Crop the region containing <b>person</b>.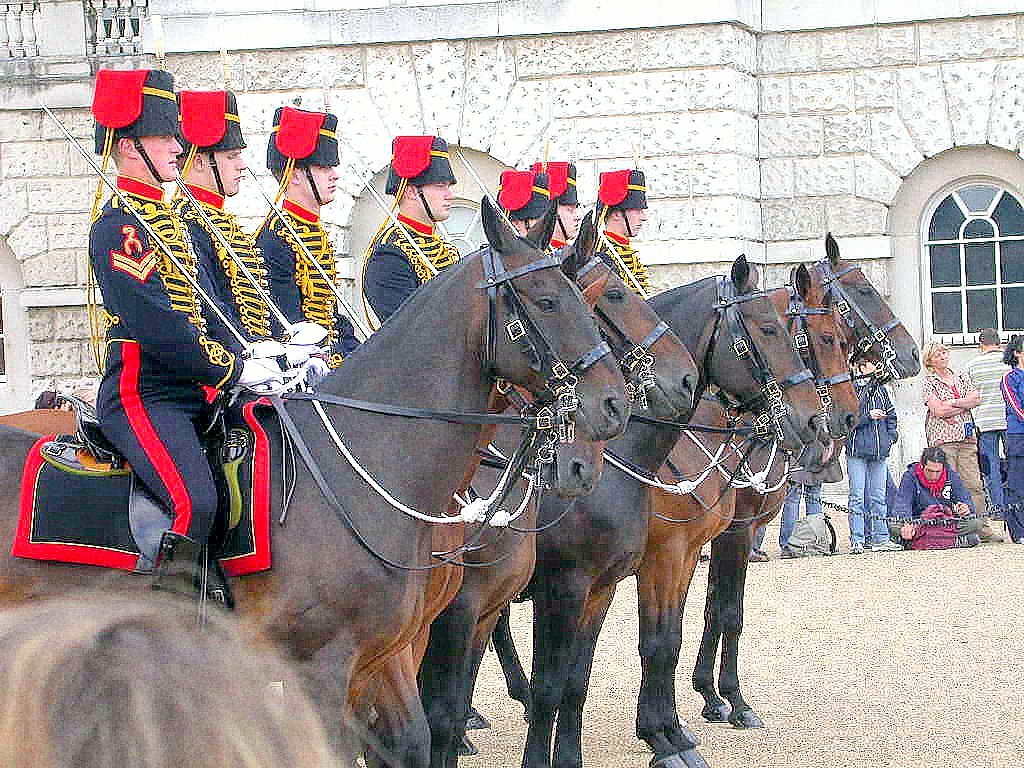
Crop region: {"left": 839, "top": 357, "right": 905, "bottom": 550}.
